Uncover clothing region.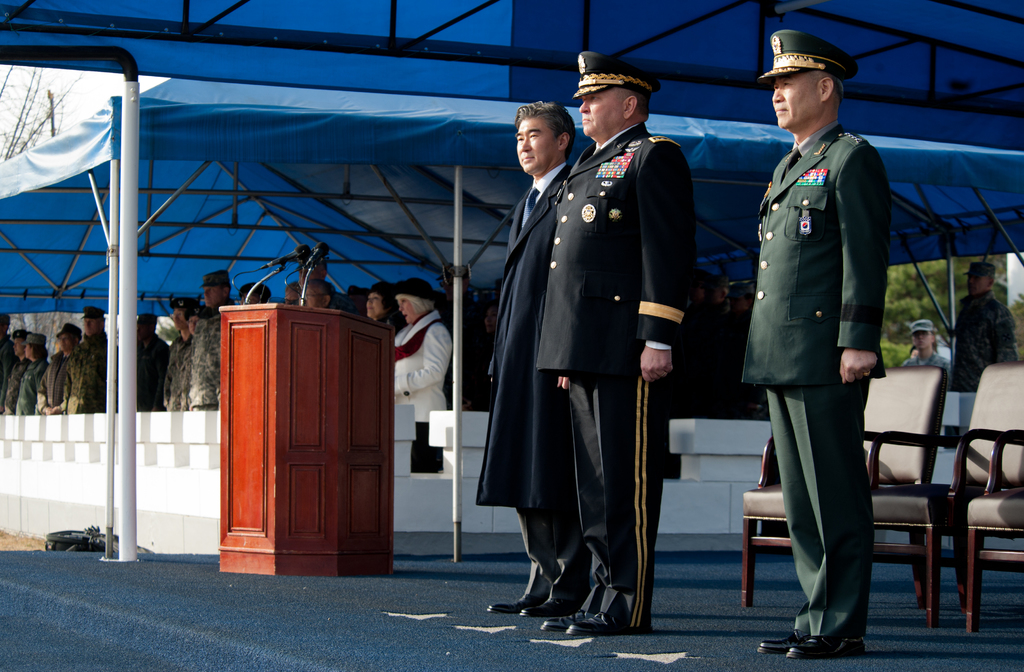
Uncovered: l=140, t=338, r=159, b=404.
